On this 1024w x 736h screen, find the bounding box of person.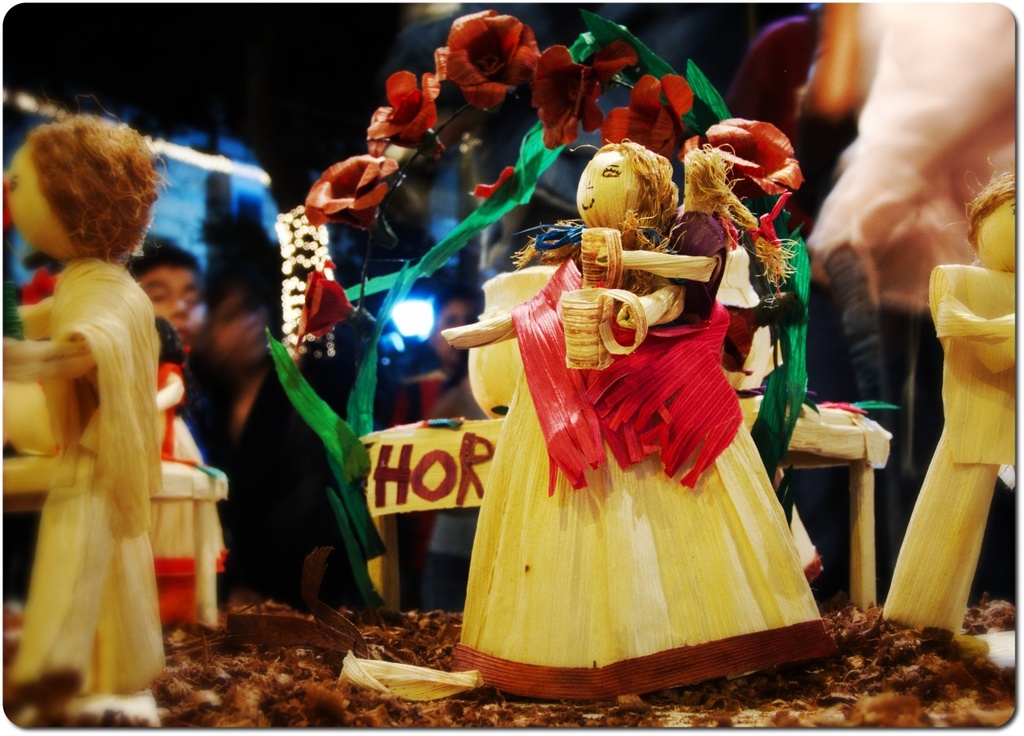
Bounding box: detection(388, 287, 498, 609).
